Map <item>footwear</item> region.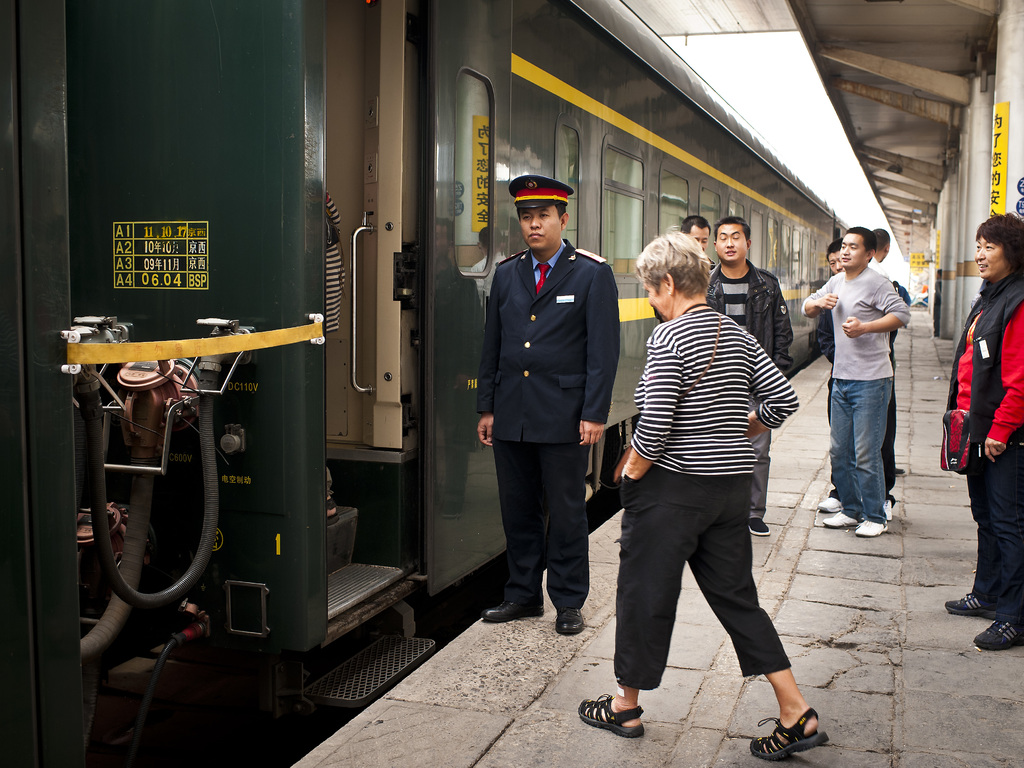
Mapped to [left=882, top=497, right=895, bottom=524].
